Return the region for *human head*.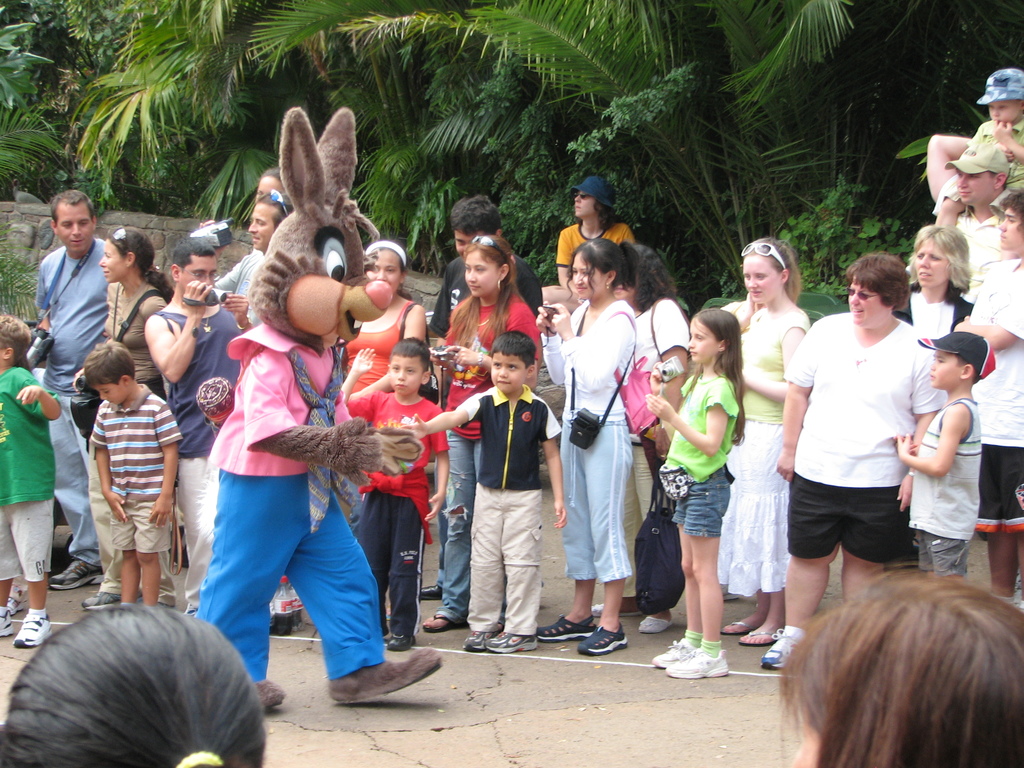
367:243:406:294.
